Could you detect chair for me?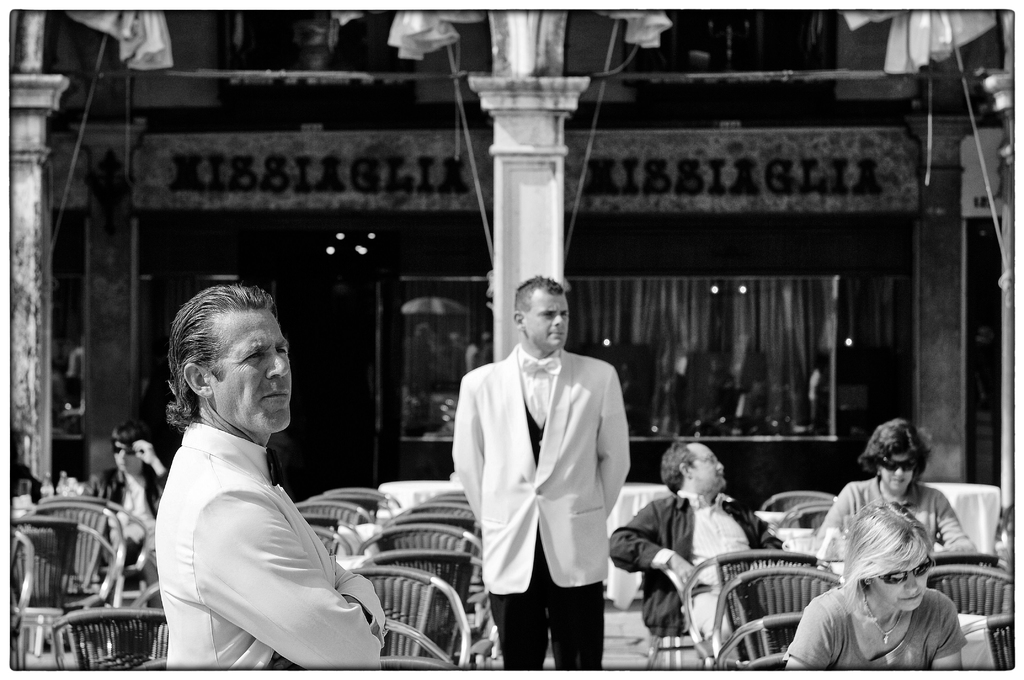
Detection result: bbox(723, 611, 816, 679).
